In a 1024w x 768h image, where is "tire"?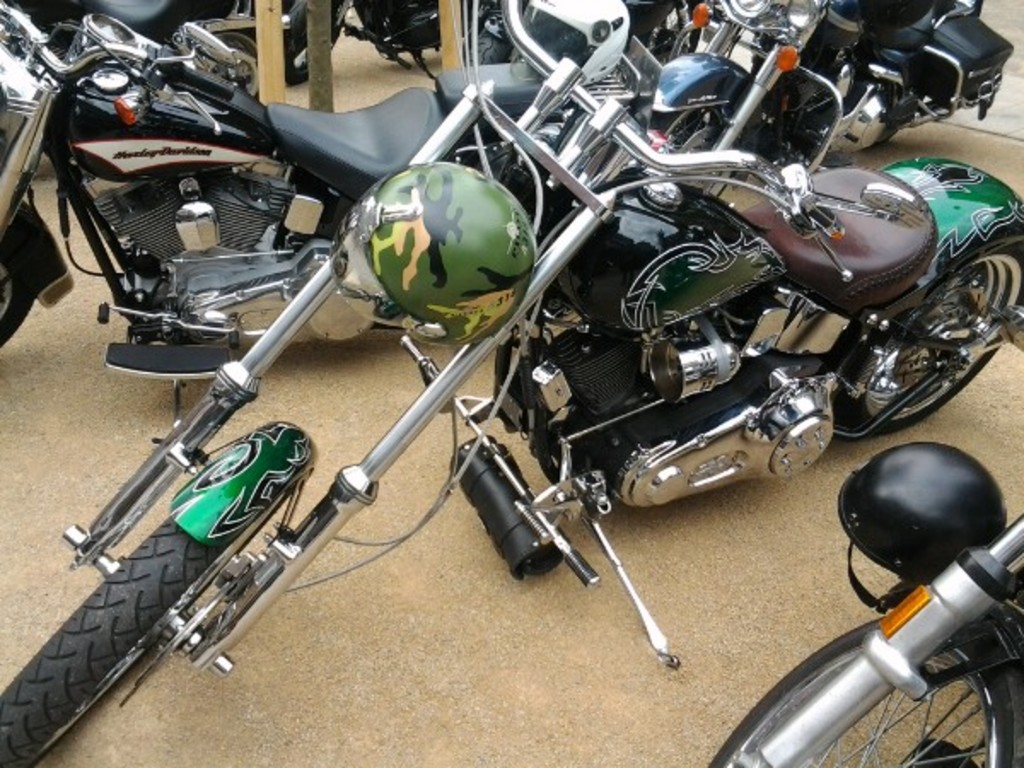
l=9, t=517, r=212, b=742.
